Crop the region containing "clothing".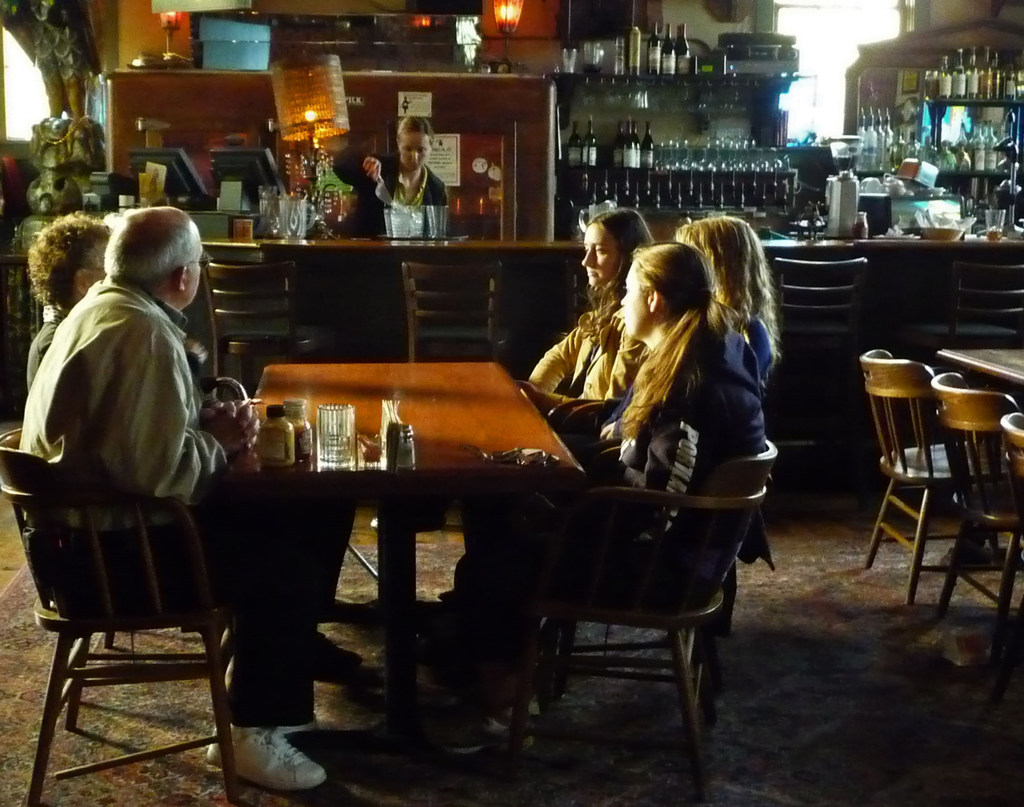
Crop region: pyautogui.locateOnScreen(574, 303, 777, 582).
